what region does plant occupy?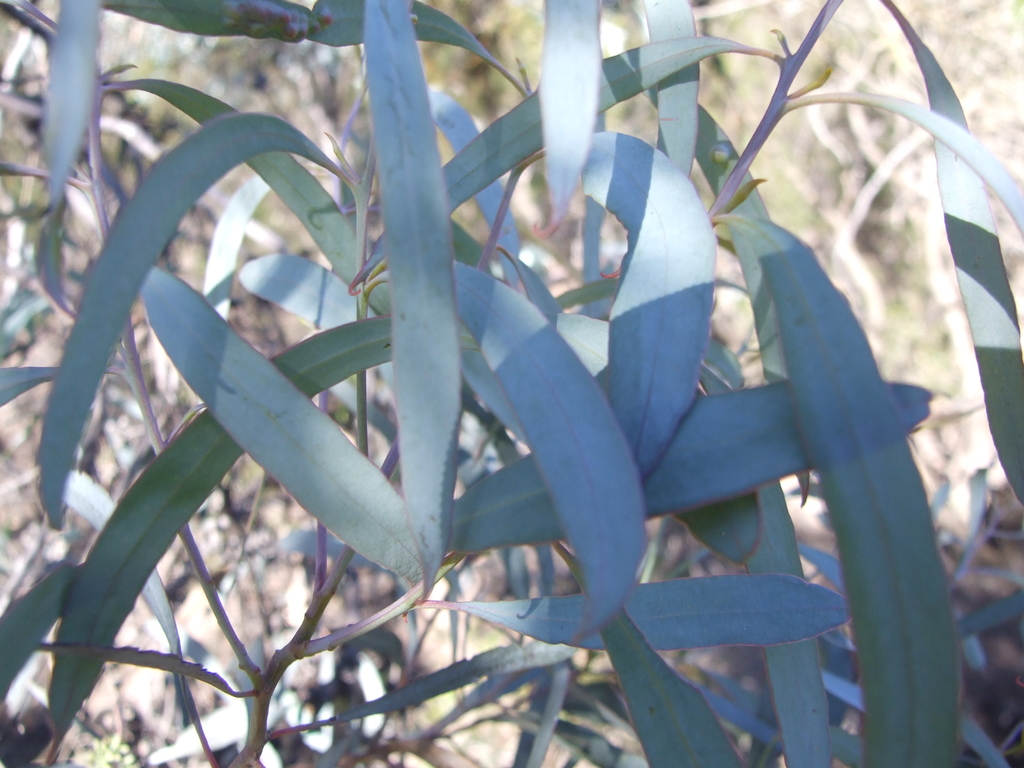
[left=0, top=0, right=938, bottom=767].
